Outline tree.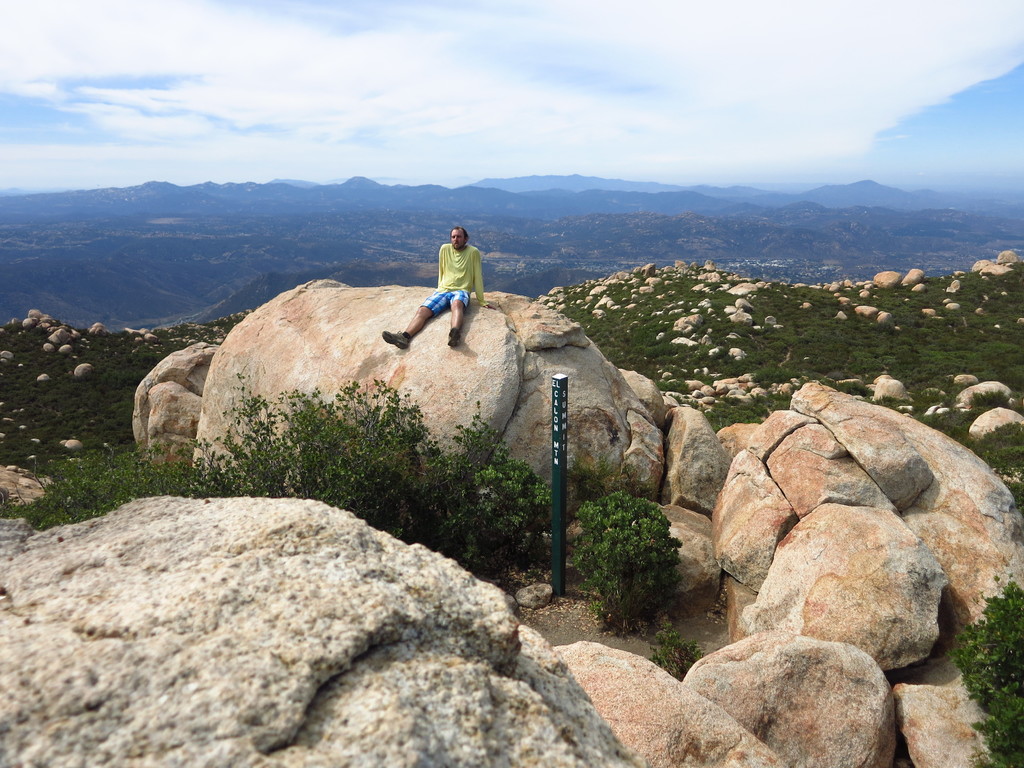
Outline: 562,490,684,637.
